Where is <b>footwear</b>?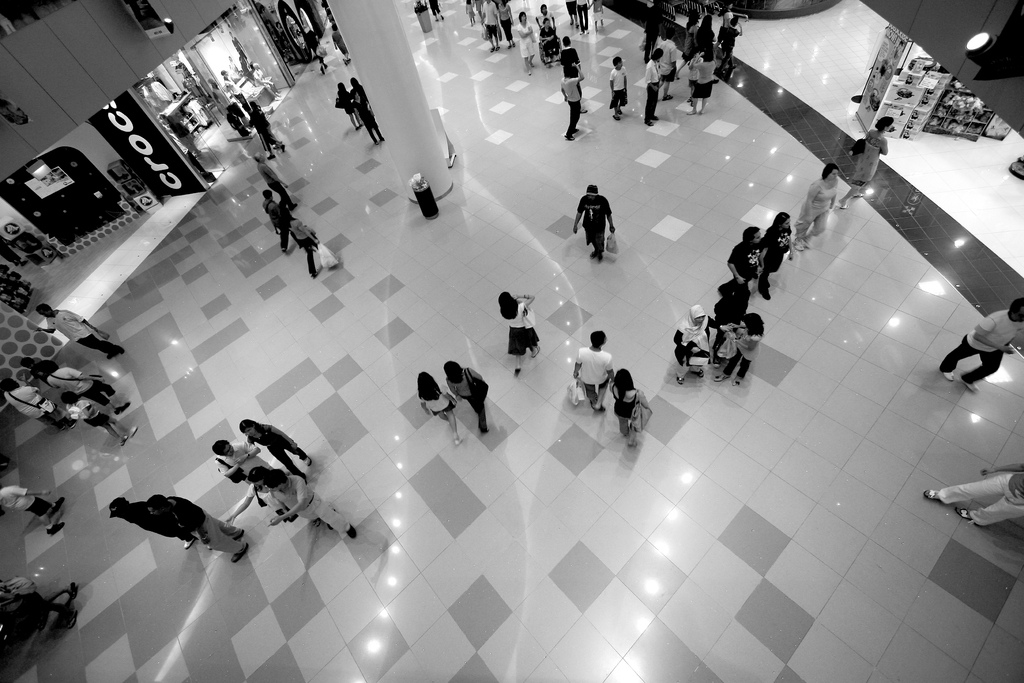
[732, 378, 743, 386].
